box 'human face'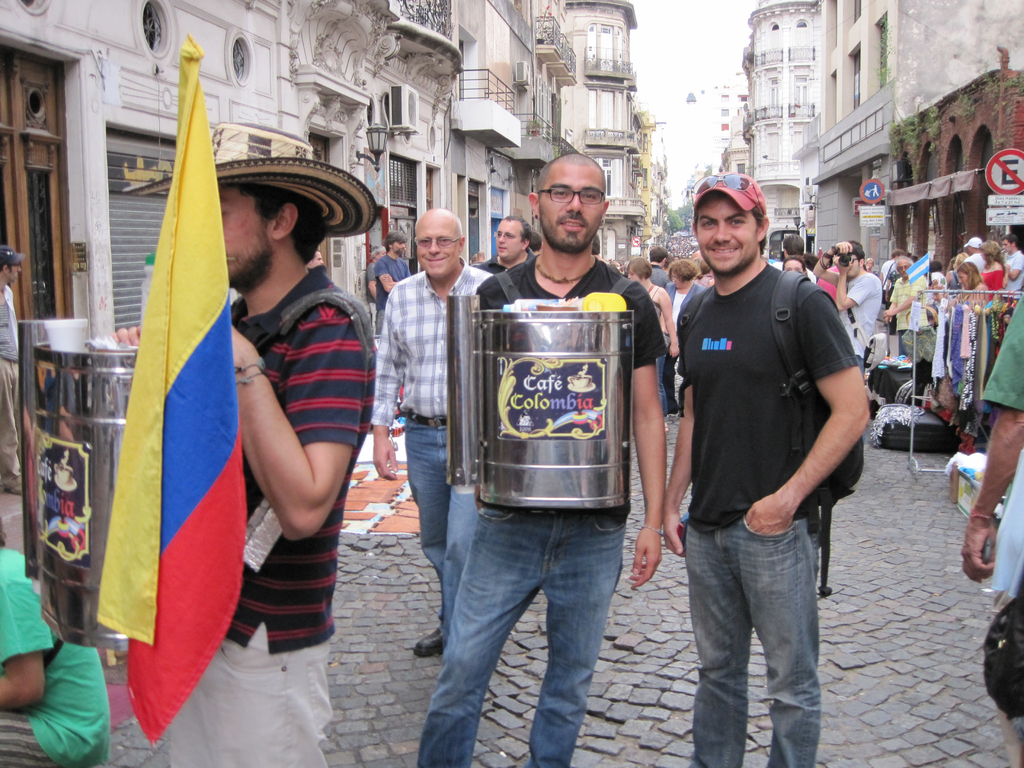
417, 211, 463, 274
